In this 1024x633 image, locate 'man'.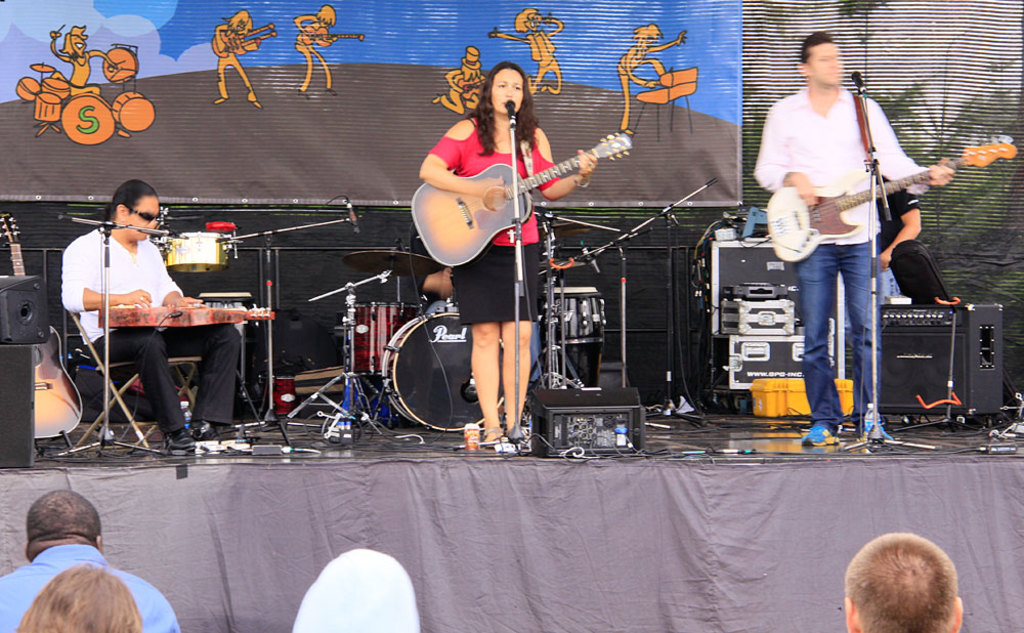
Bounding box: l=0, t=492, r=178, b=632.
